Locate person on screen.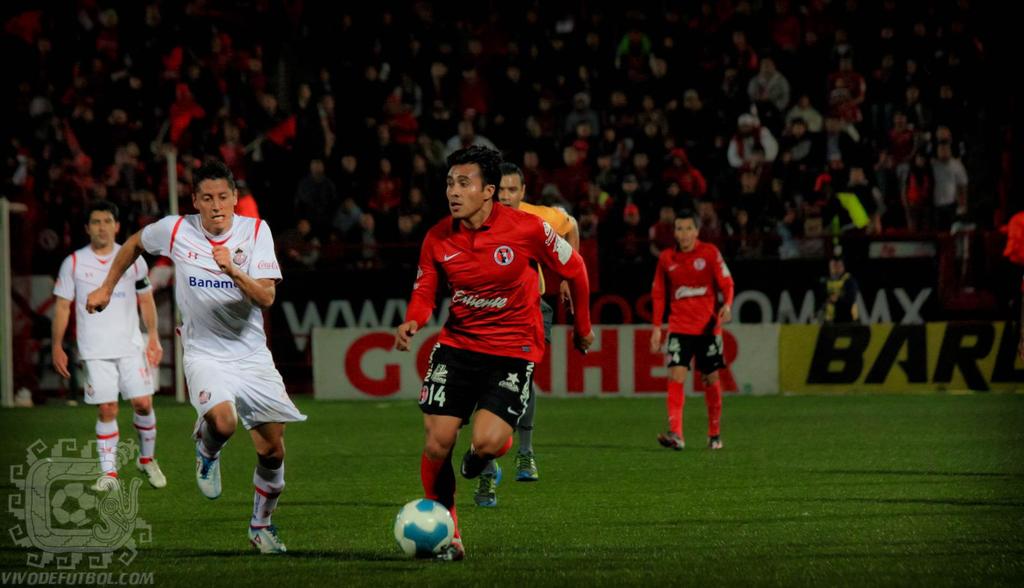
On screen at Rect(81, 167, 309, 553).
